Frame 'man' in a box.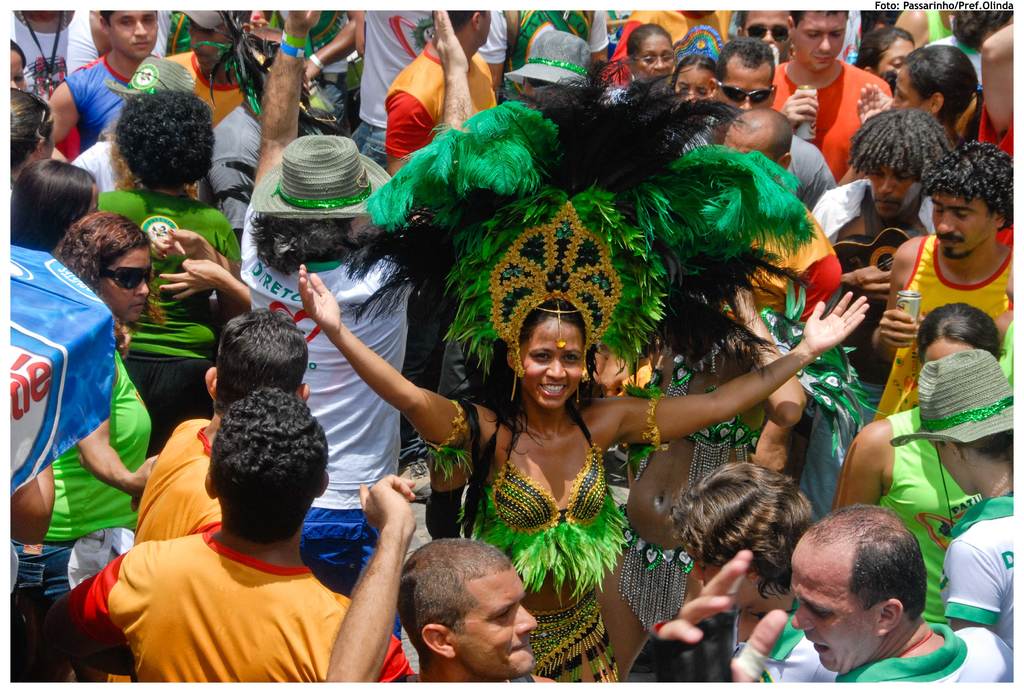
<box>166,5,252,127</box>.
